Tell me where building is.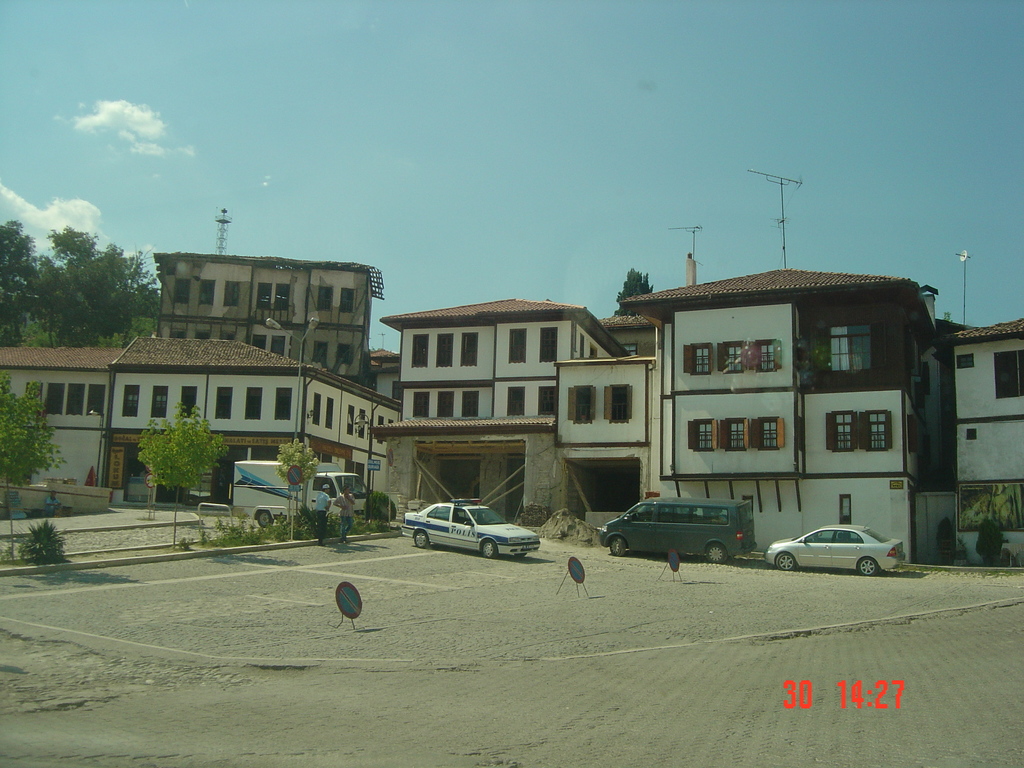
building is at box=[621, 271, 941, 557].
